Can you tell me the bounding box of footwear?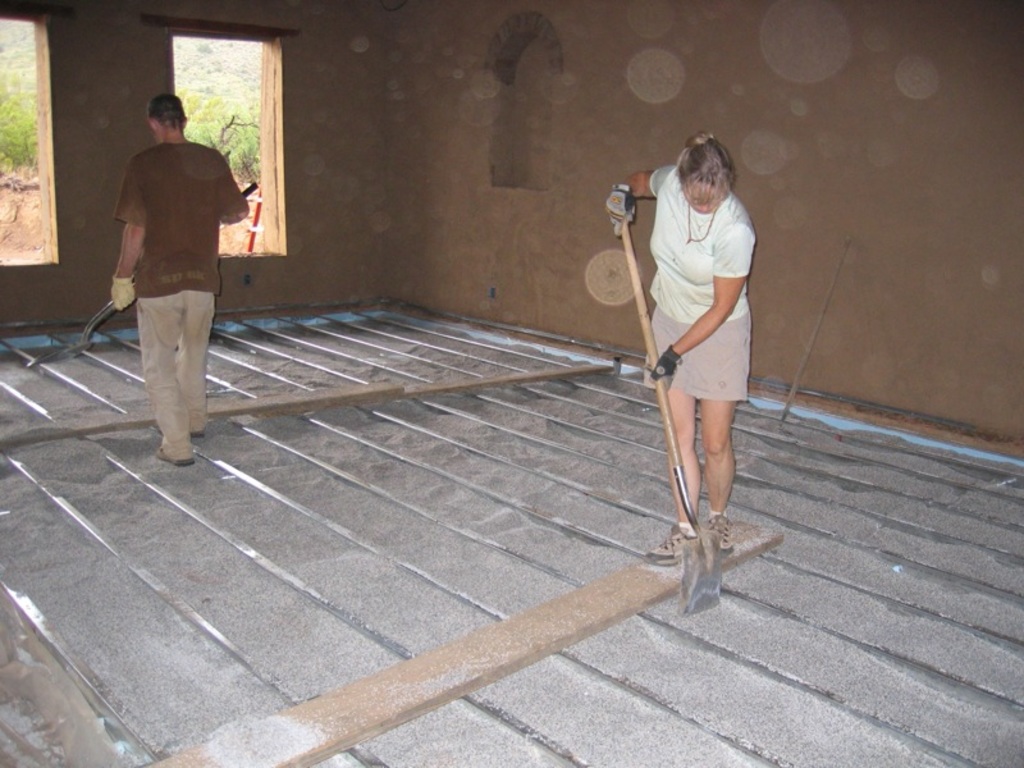
(left=155, top=425, right=209, bottom=438).
